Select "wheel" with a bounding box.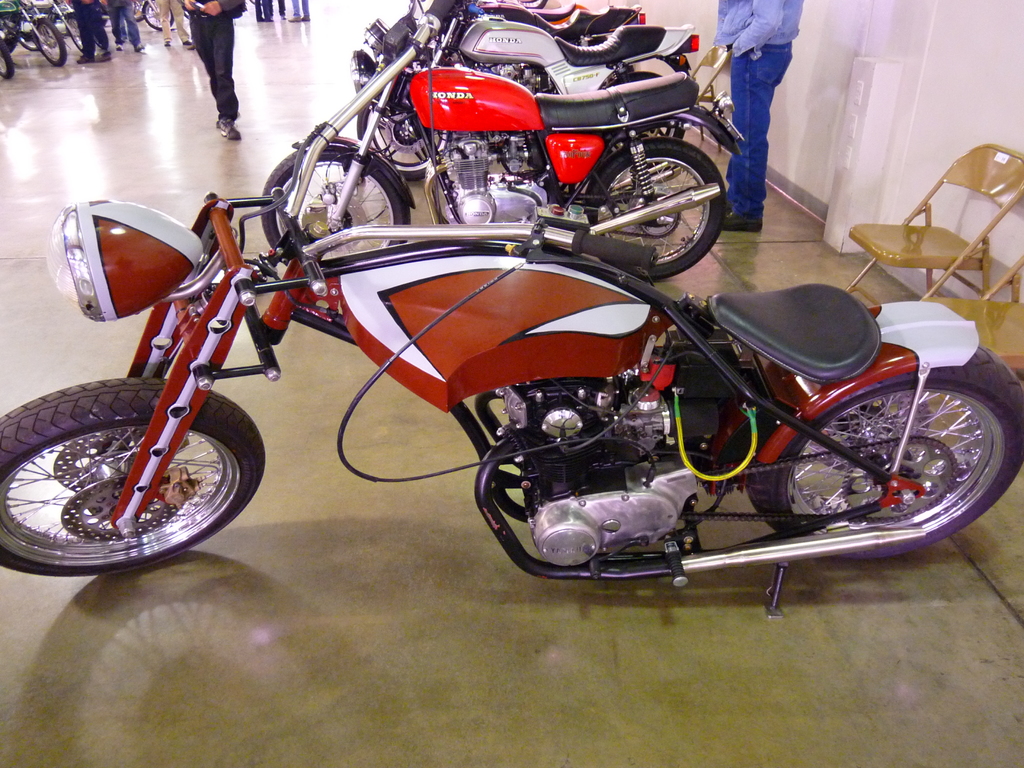
(x1=748, y1=347, x2=1023, y2=559).
